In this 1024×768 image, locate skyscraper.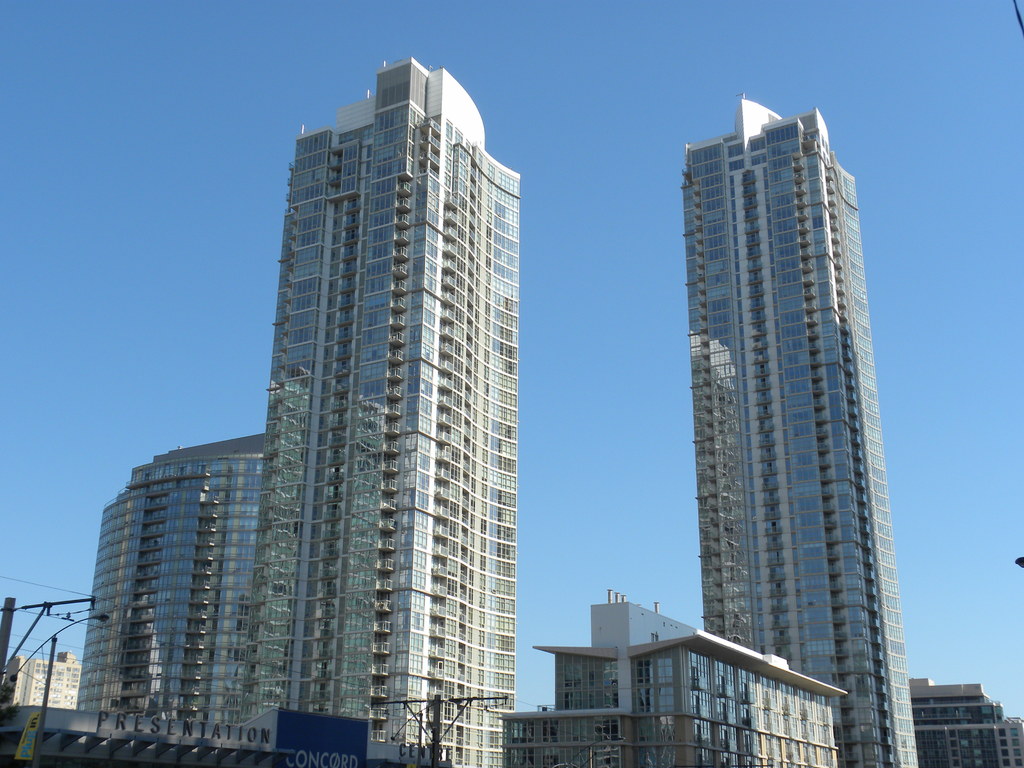
Bounding box: [left=231, top=45, right=517, bottom=767].
